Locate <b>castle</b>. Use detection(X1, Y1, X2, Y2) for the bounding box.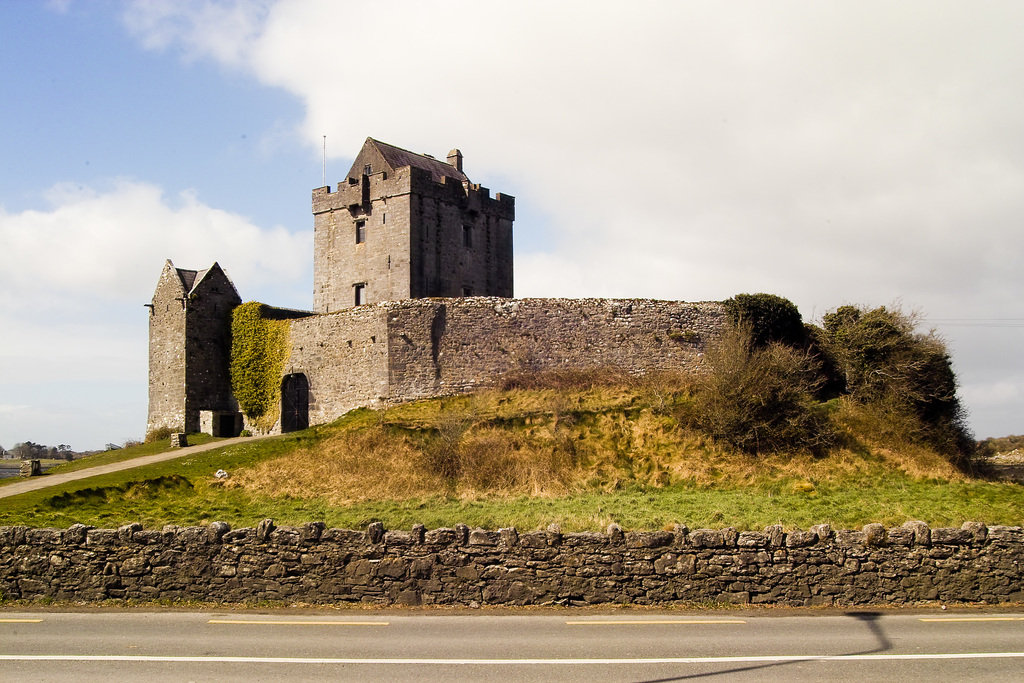
detection(140, 128, 812, 500).
